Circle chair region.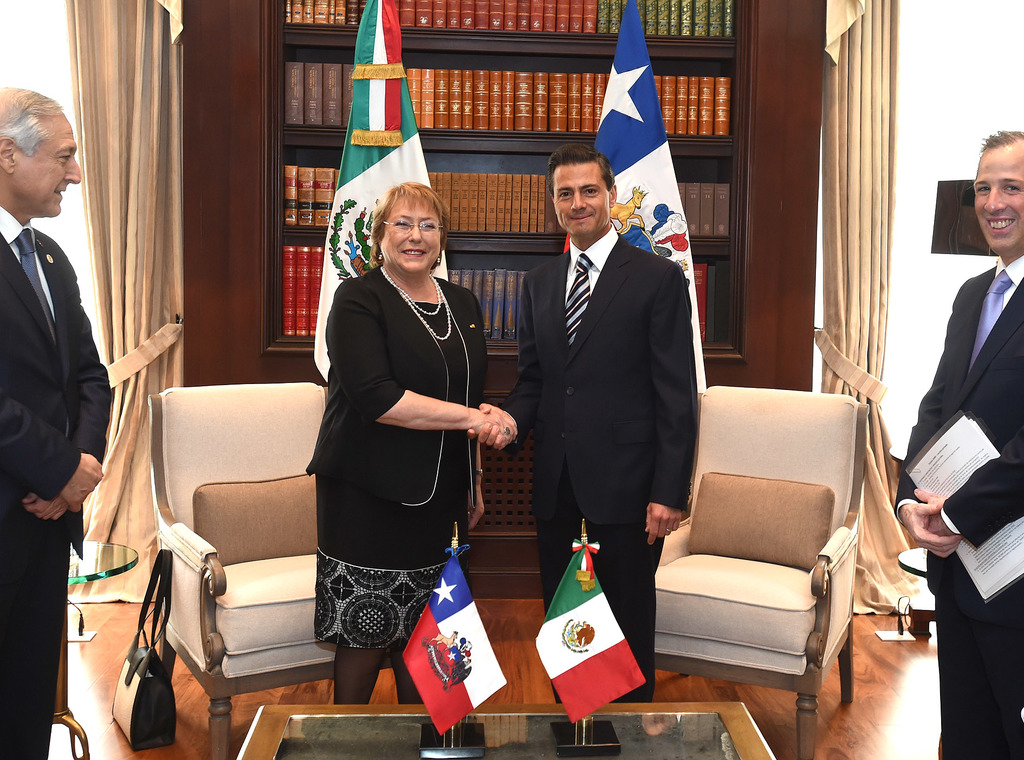
Region: 129 356 358 755.
